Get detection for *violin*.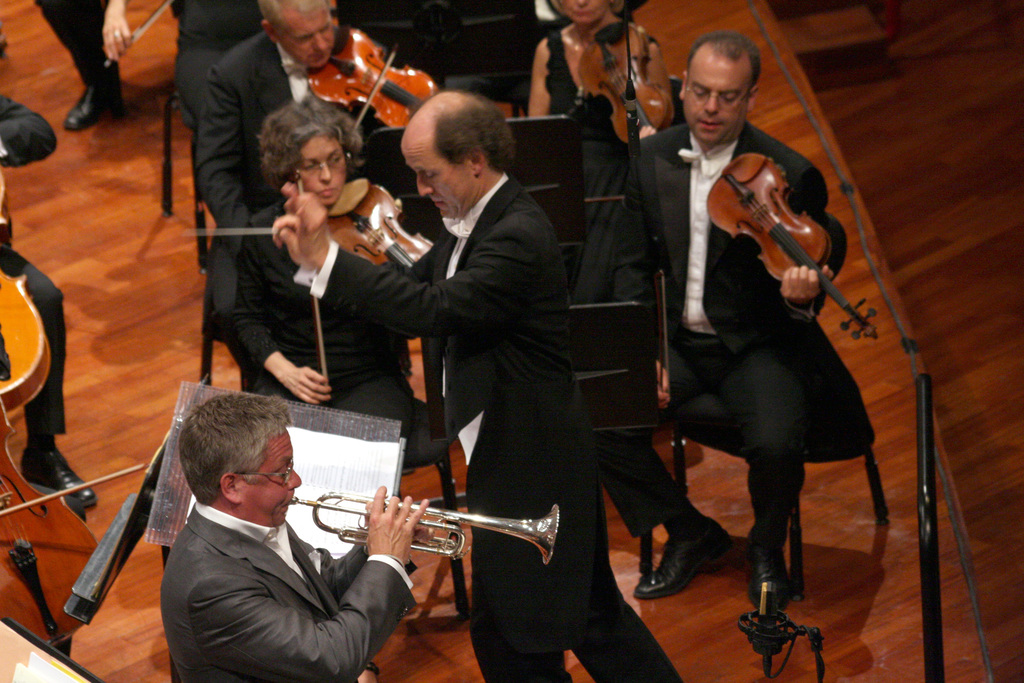
Detection: {"x1": 0, "y1": 386, "x2": 100, "y2": 655}.
